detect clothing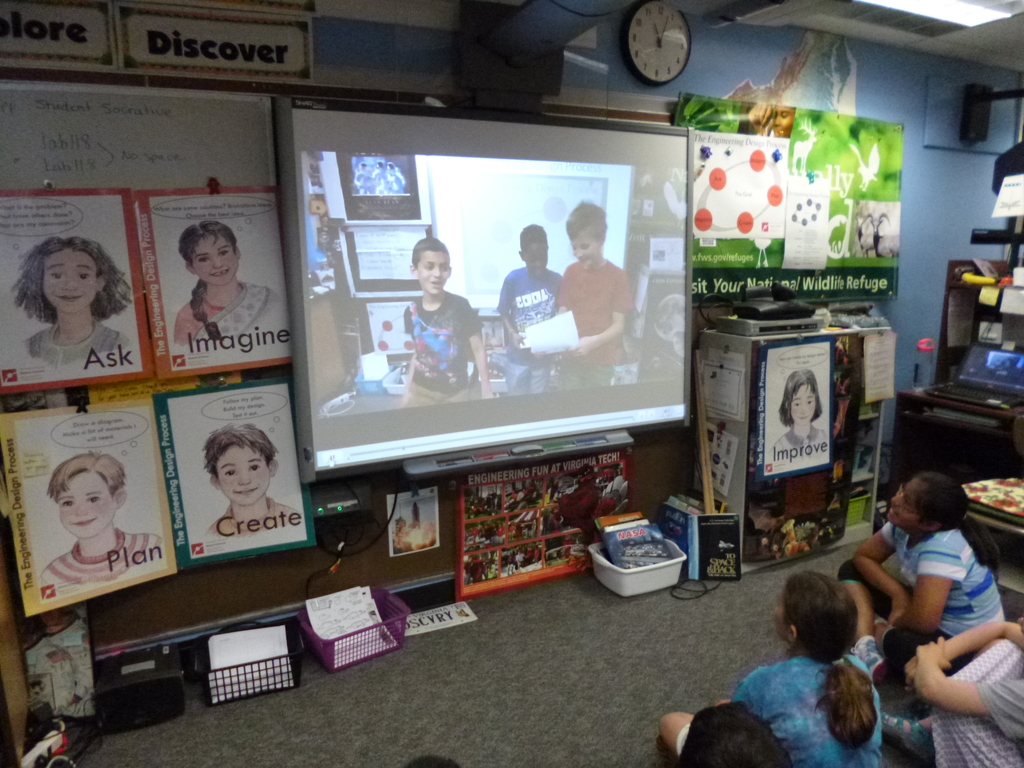
[left=406, top=291, right=472, bottom=406]
